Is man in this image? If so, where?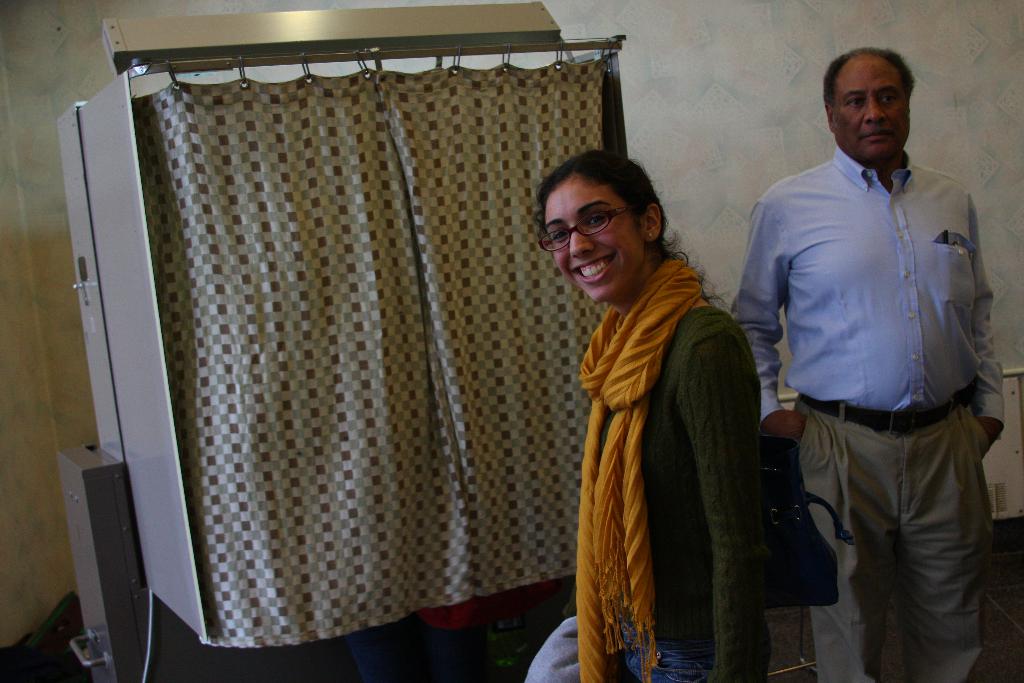
Yes, at (x1=740, y1=22, x2=1011, y2=682).
